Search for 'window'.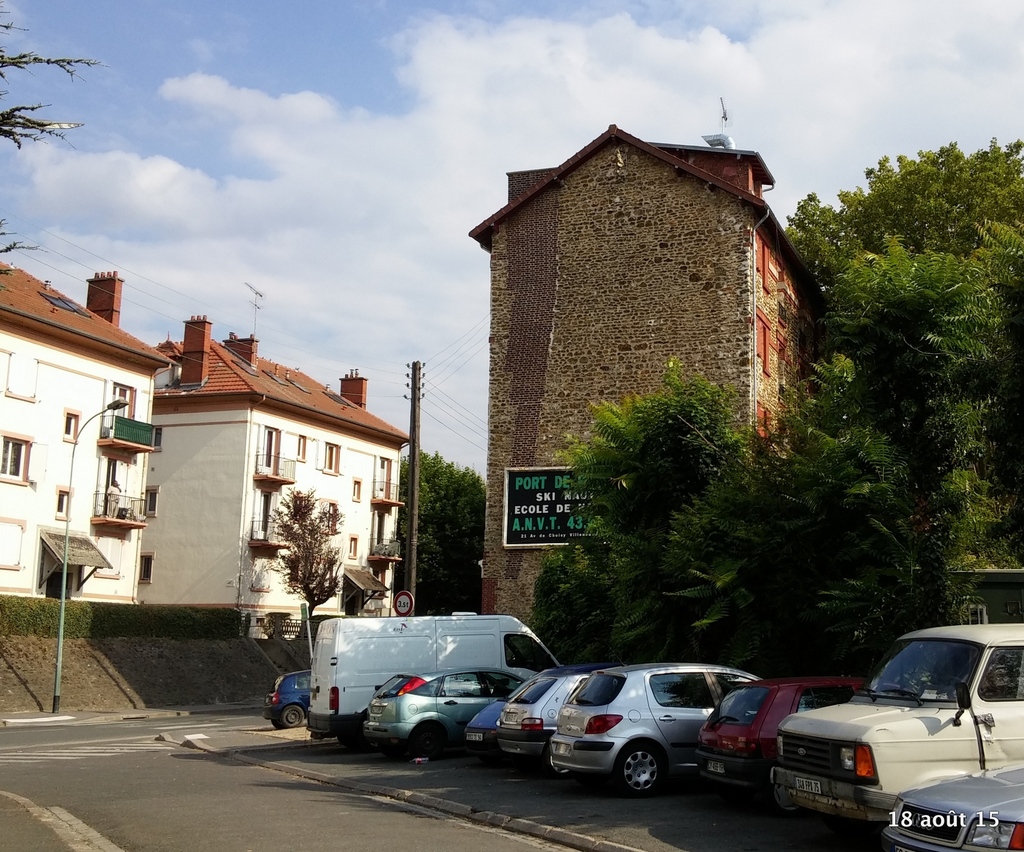
Found at [152,426,164,452].
